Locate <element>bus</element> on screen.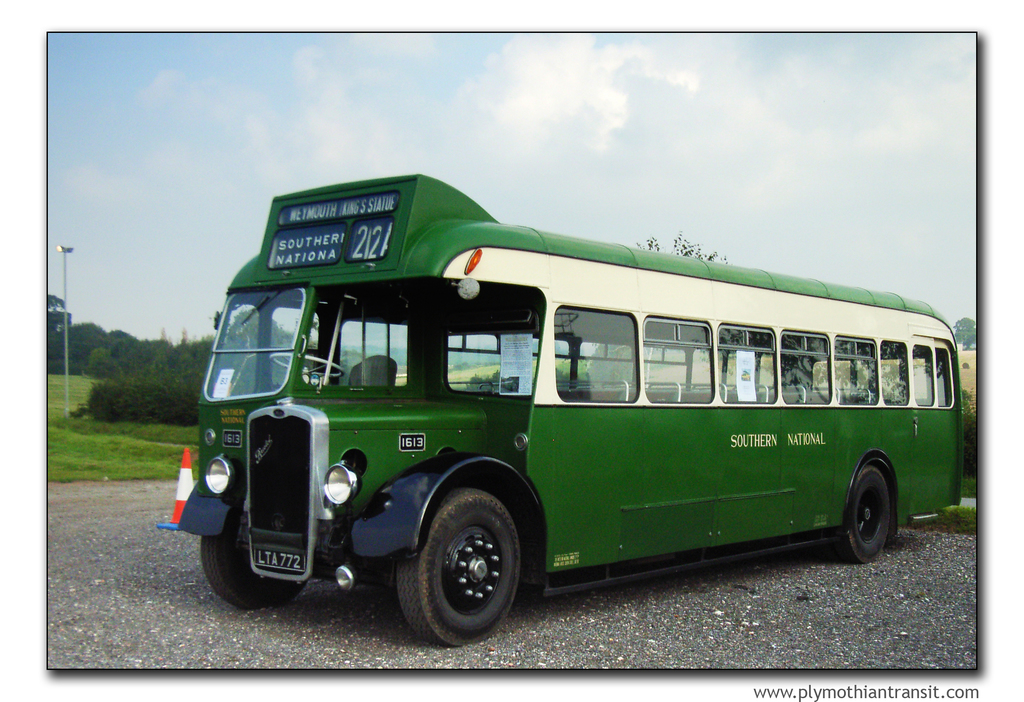
On screen at region(173, 168, 965, 650).
